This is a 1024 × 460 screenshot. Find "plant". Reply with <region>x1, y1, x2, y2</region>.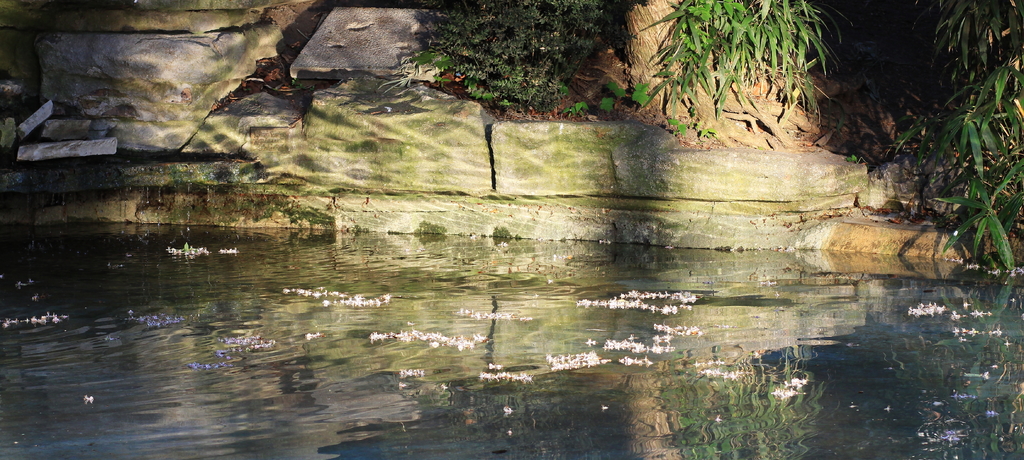
<region>595, 92, 619, 120</region>.
